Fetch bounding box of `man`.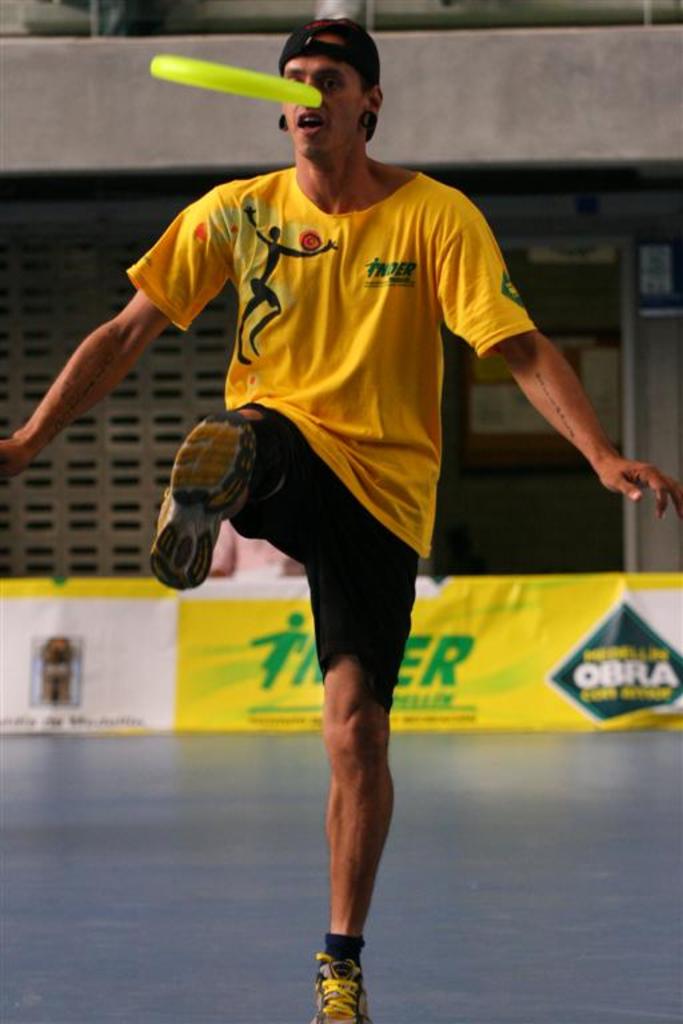
Bbox: box=[0, 20, 682, 1023].
